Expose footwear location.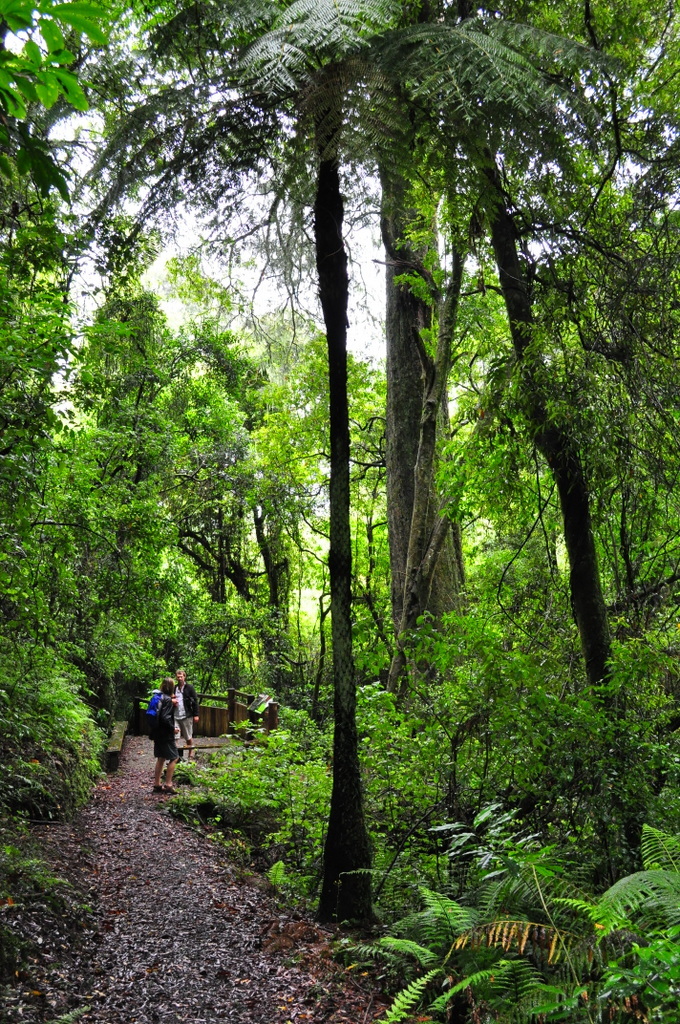
Exposed at l=155, t=786, r=160, b=793.
